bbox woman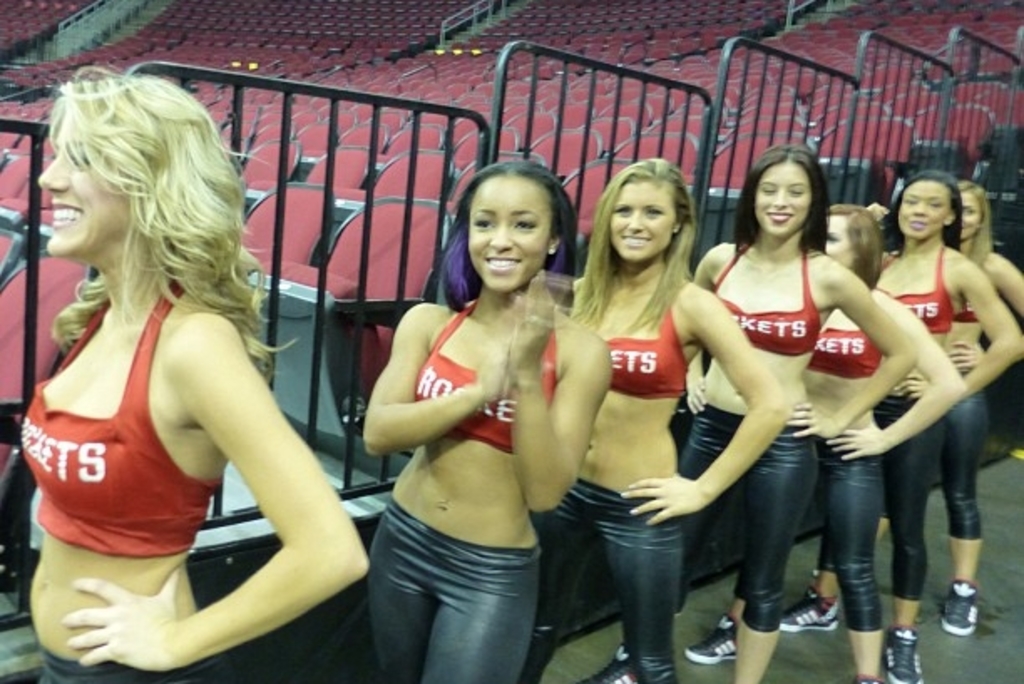
[left=519, top=152, right=793, bottom=682]
